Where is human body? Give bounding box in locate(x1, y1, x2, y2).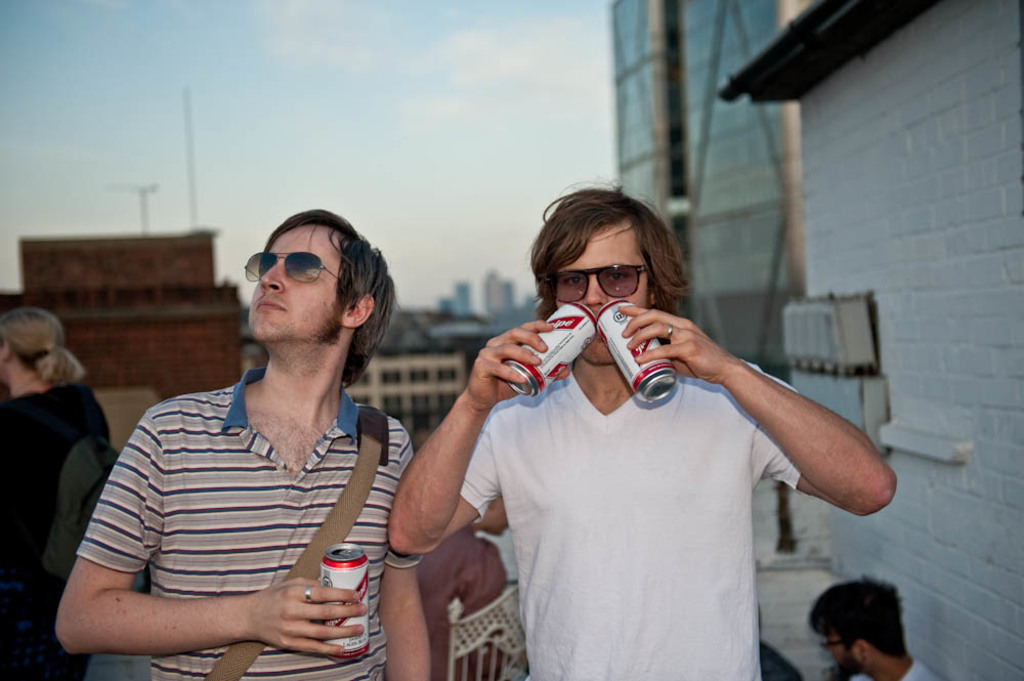
locate(52, 208, 483, 671).
